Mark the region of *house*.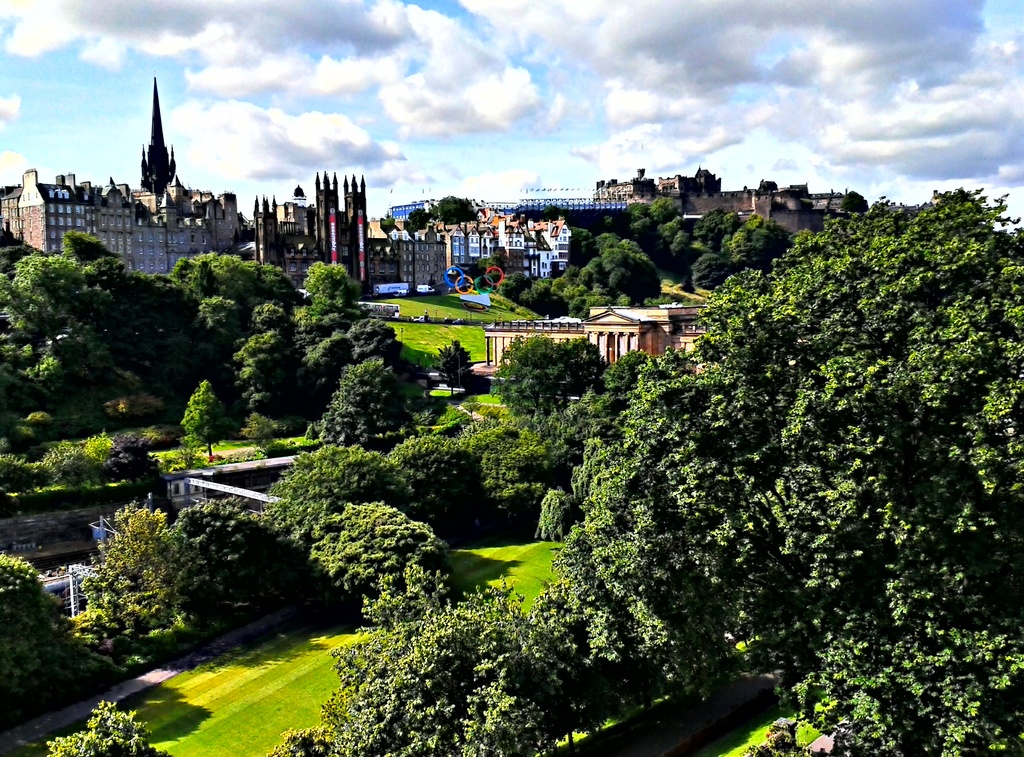
Region: l=0, t=159, r=241, b=280.
